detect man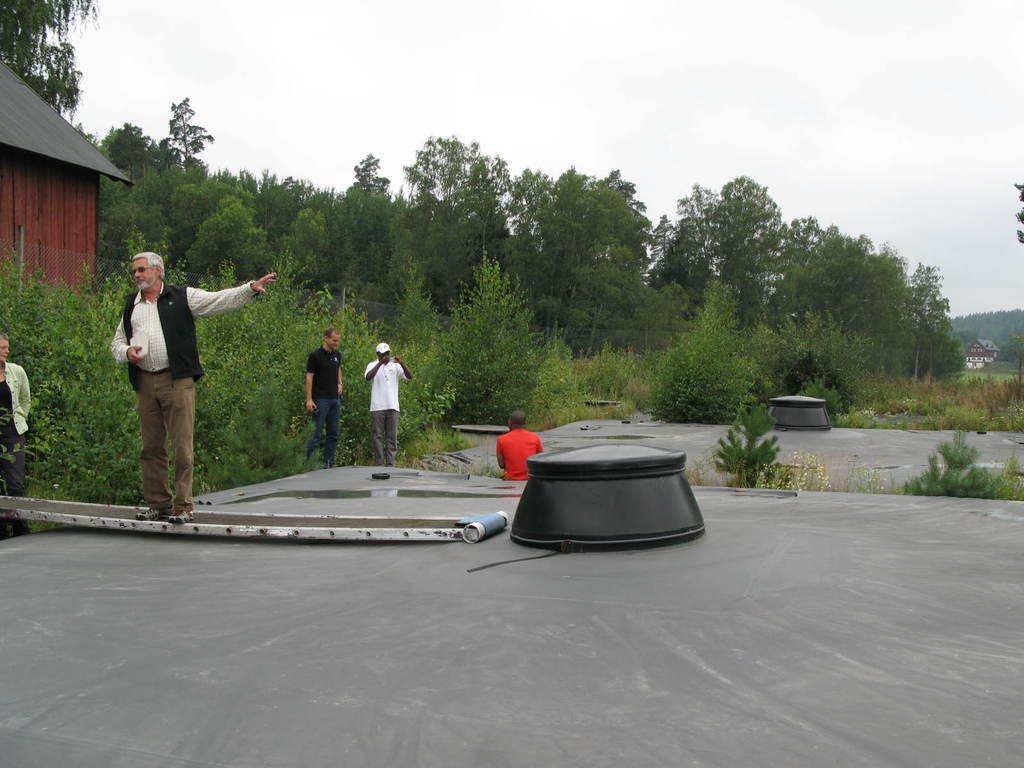
[x1=497, y1=406, x2=545, y2=482]
